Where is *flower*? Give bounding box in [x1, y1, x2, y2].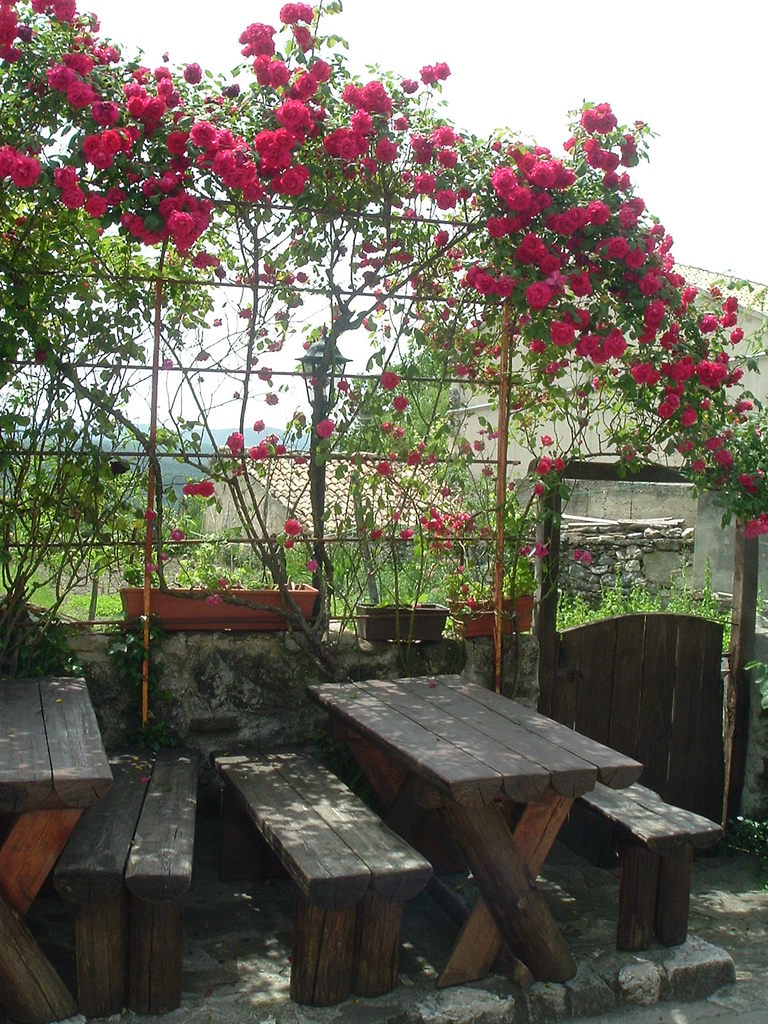
[86, 188, 106, 221].
